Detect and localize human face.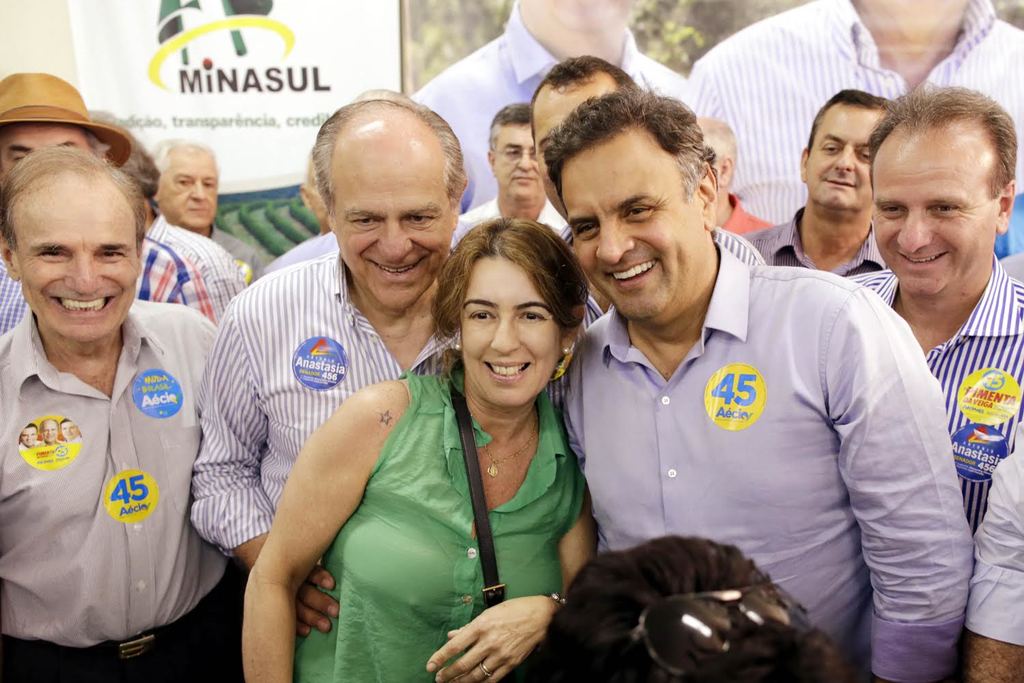
Localized at detection(18, 194, 136, 338).
